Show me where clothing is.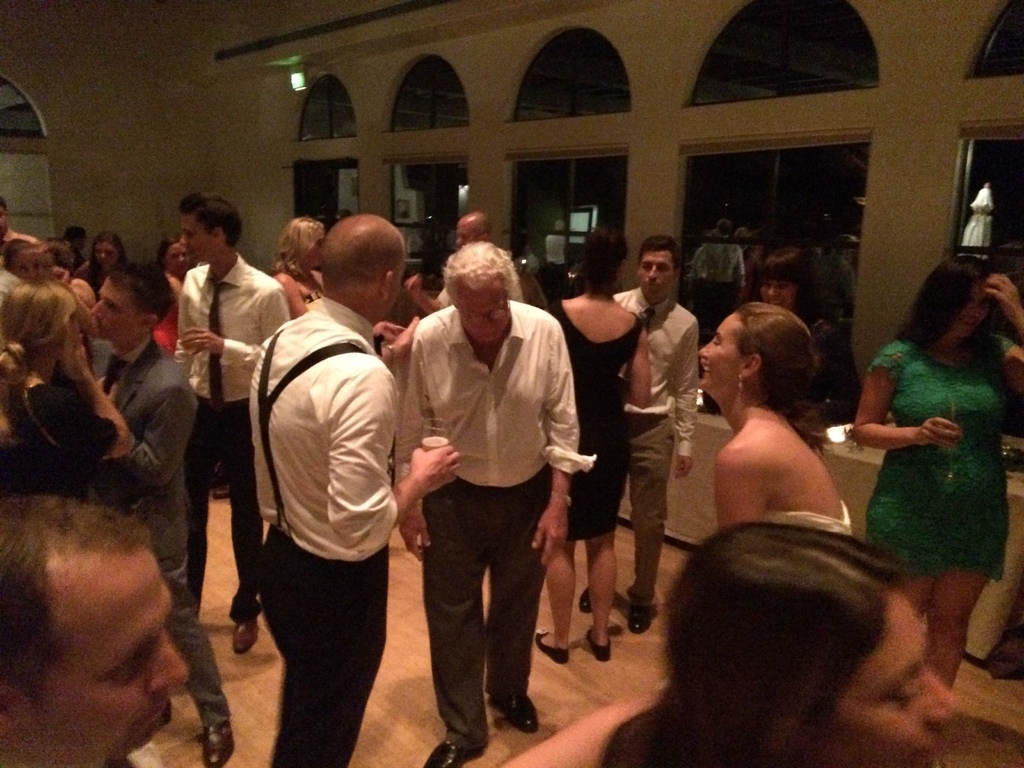
clothing is at bbox=[548, 302, 643, 544].
